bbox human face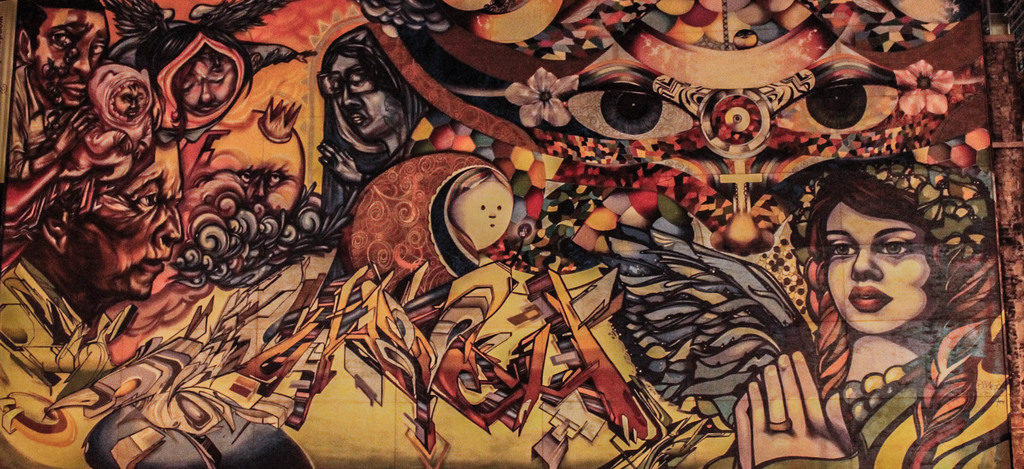
[827, 202, 932, 336]
